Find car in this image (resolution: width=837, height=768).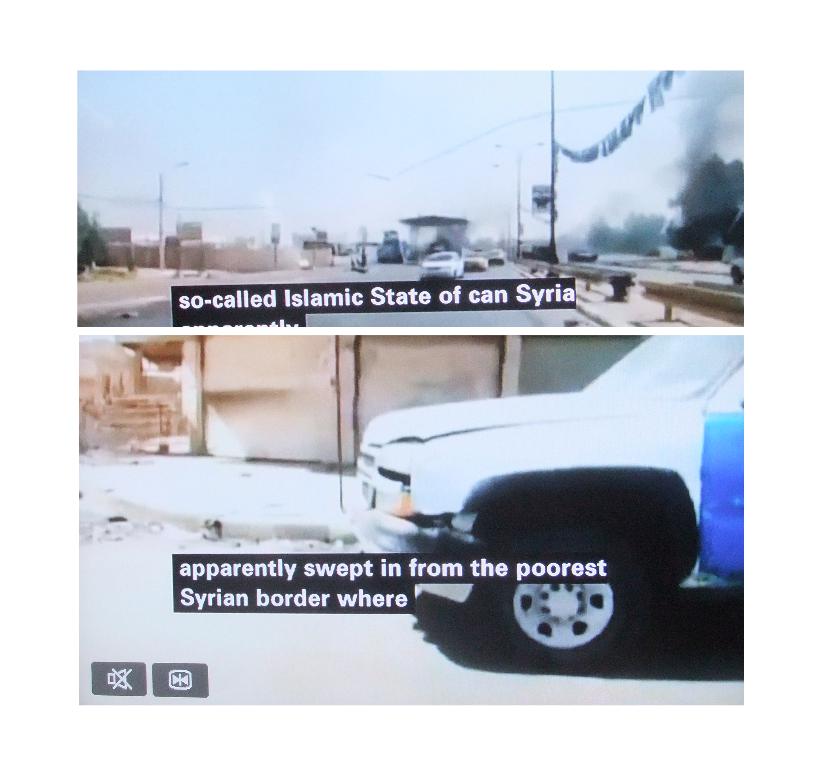
pyautogui.locateOnScreen(462, 251, 492, 270).
